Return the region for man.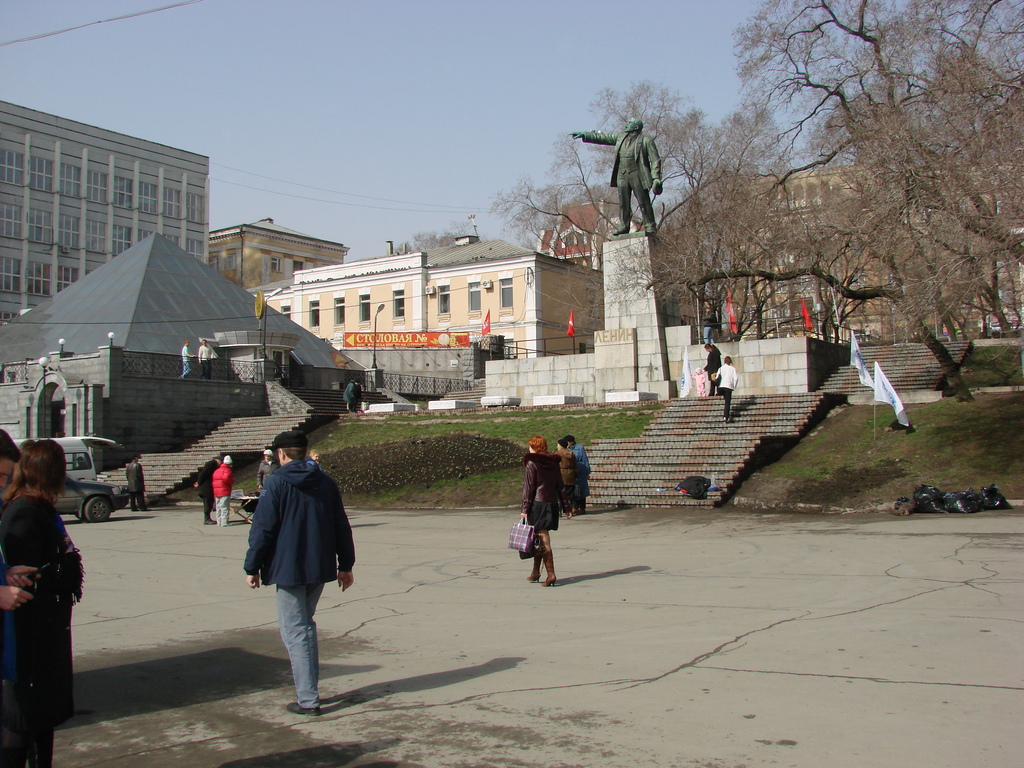
Rect(244, 440, 362, 712).
